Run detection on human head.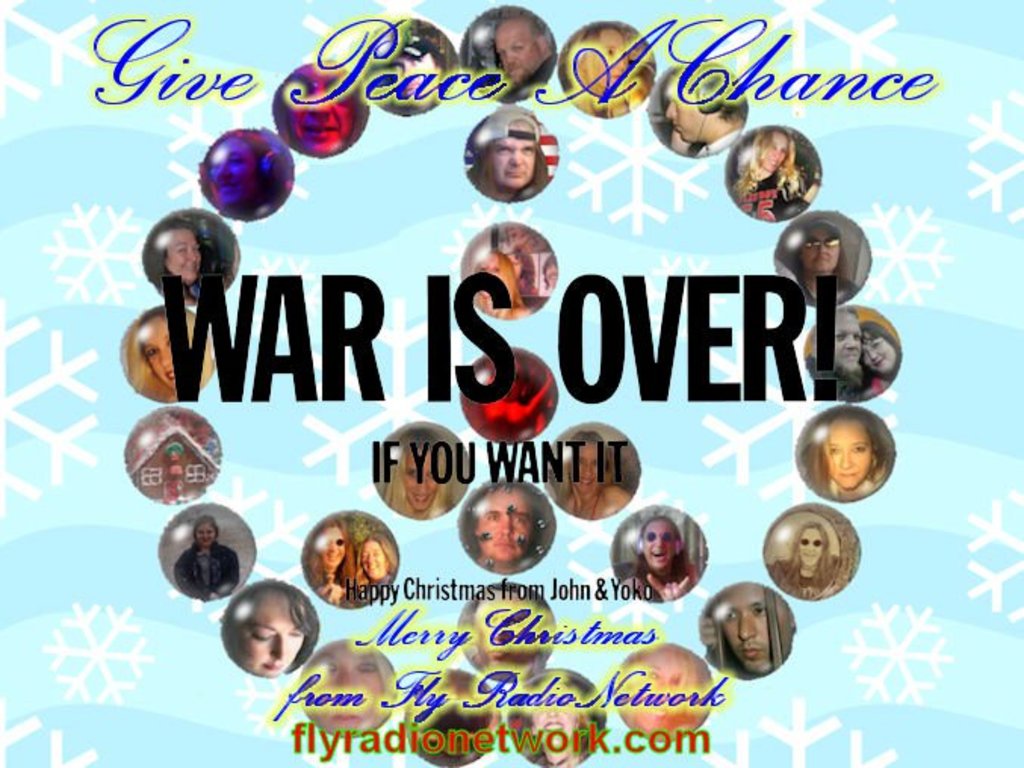
Result: bbox=[355, 534, 396, 584].
